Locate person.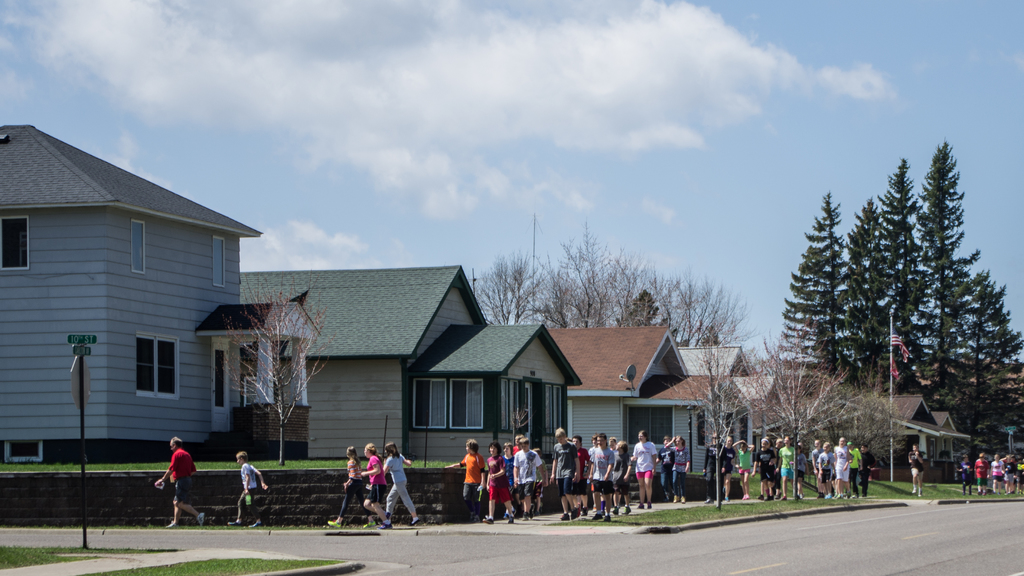
Bounding box: l=151, t=436, r=207, b=529.
